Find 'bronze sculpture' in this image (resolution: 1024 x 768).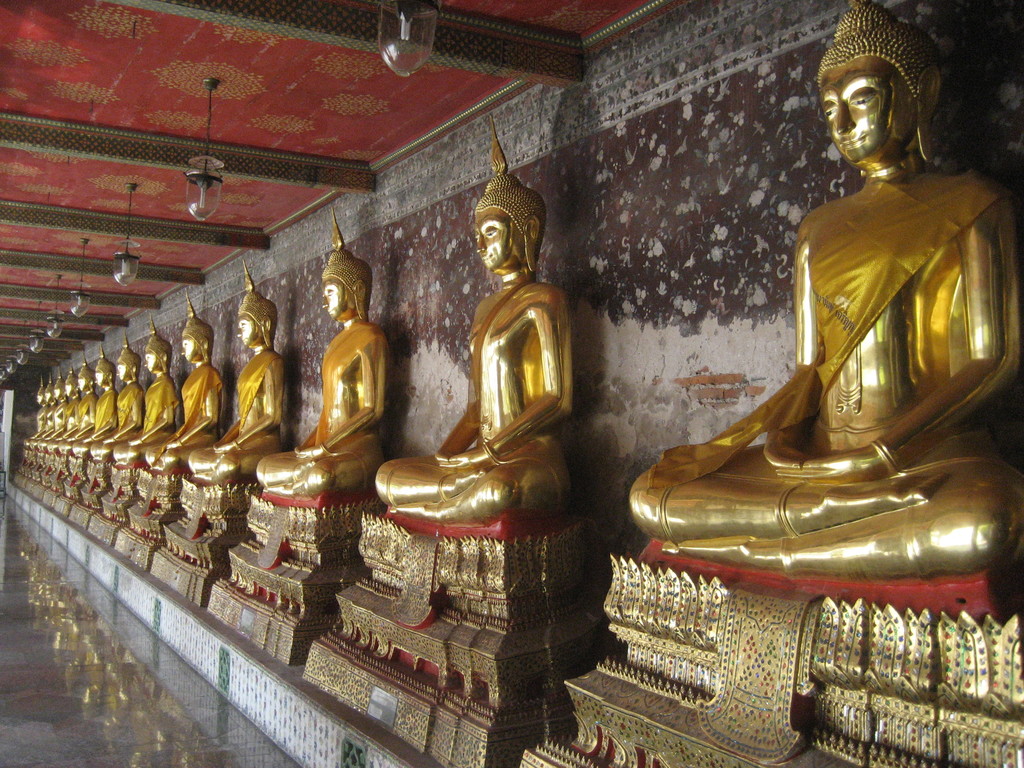
(x1=97, y1=314, x2=182, y2=531).
